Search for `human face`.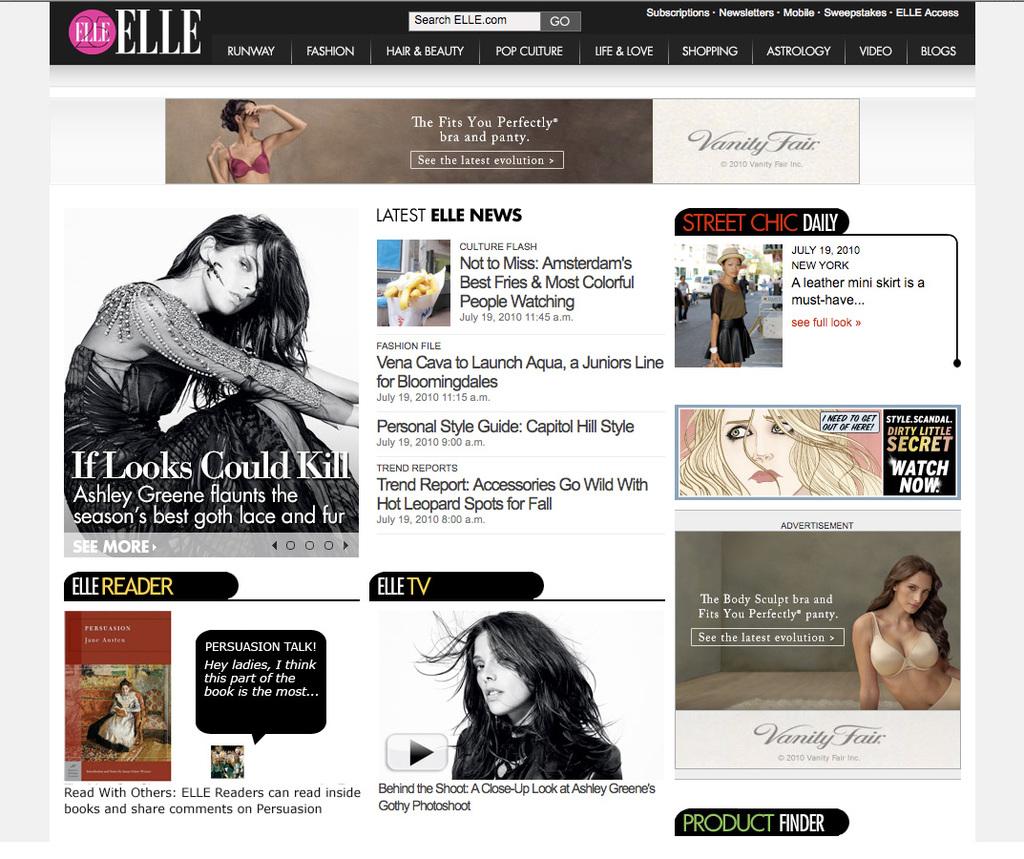
Found at [left=233, top=94, right=264, bottom=127].
